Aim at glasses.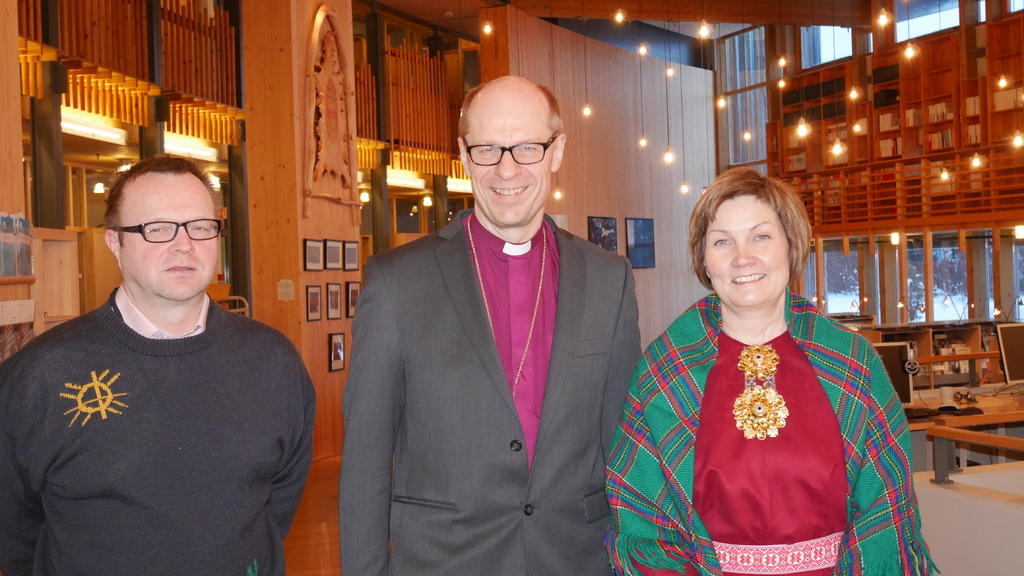
Aimed at {"left": 462, "top": 125, "right": 563, "bottom": 168}.
